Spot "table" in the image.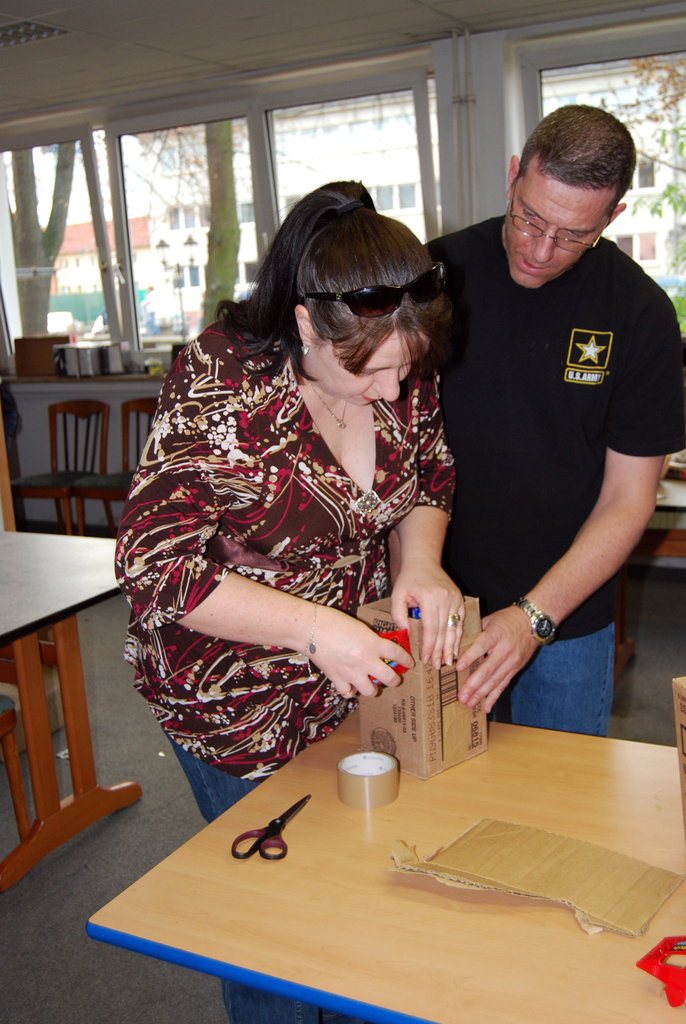
"table" found at pyautogui.locateOnScreen(81, 691, 675, 1022).
